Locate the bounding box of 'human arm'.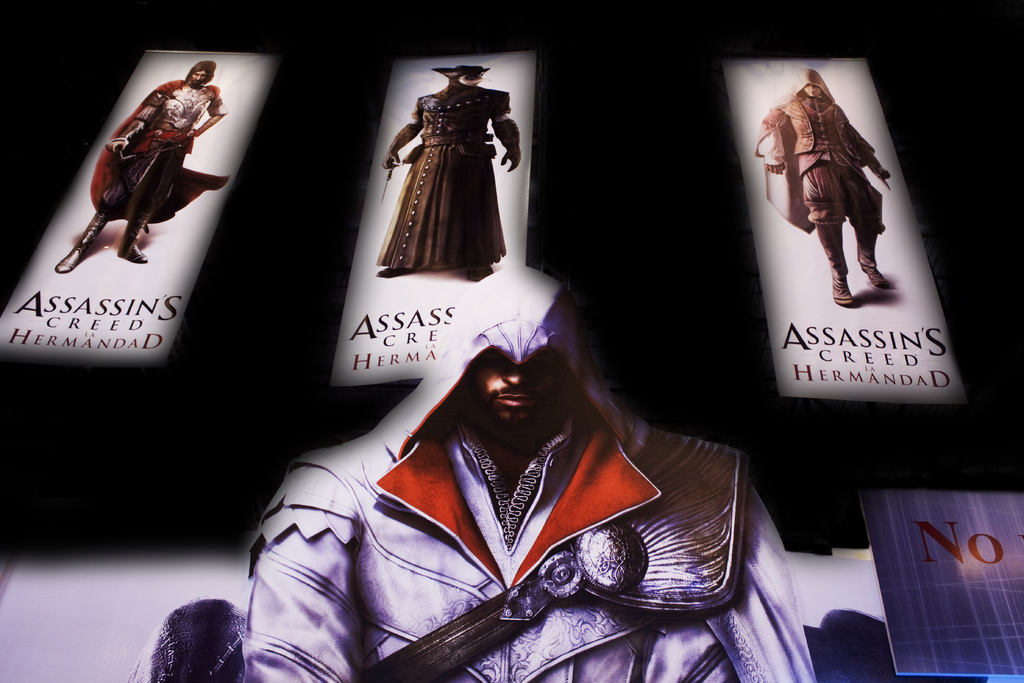
Bounding box: [x1=845, y1=123, x2=892, y2=188].
